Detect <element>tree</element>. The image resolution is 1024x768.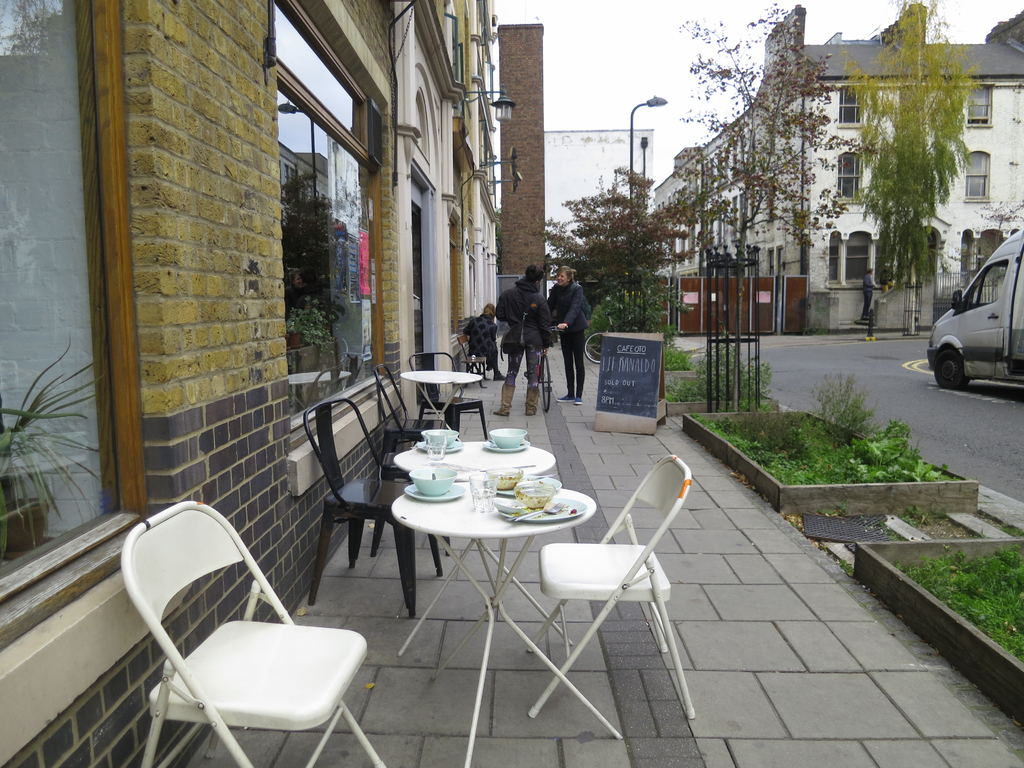
{"x1": 543, "y1": 163, "x2": 701, "y2": 328}.
